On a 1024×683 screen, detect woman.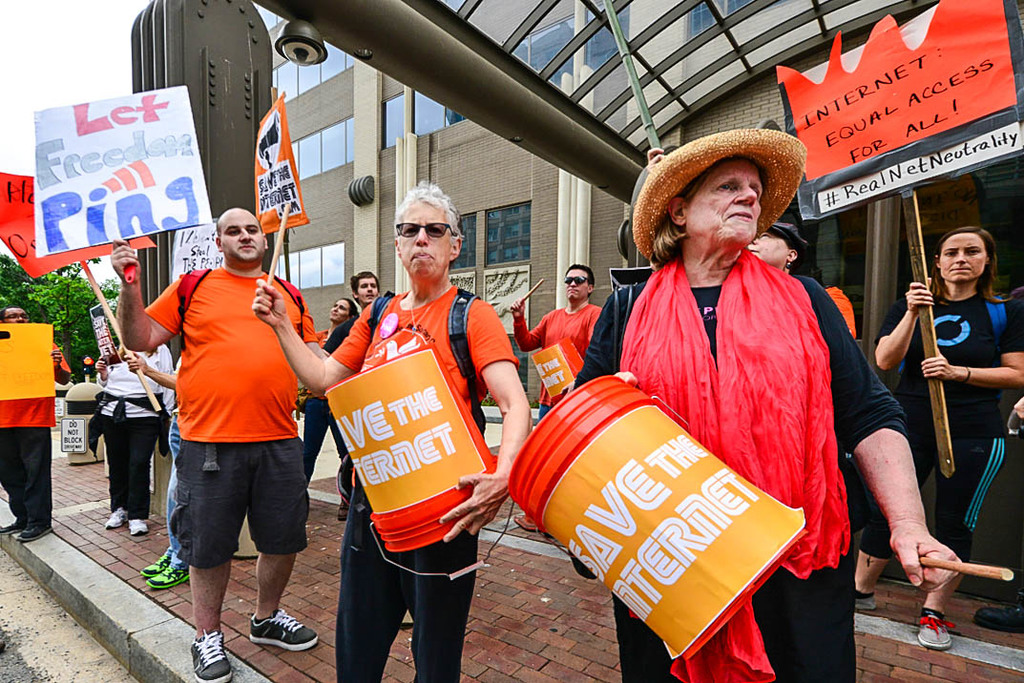
bbox=(302, 298, 362, 523).
